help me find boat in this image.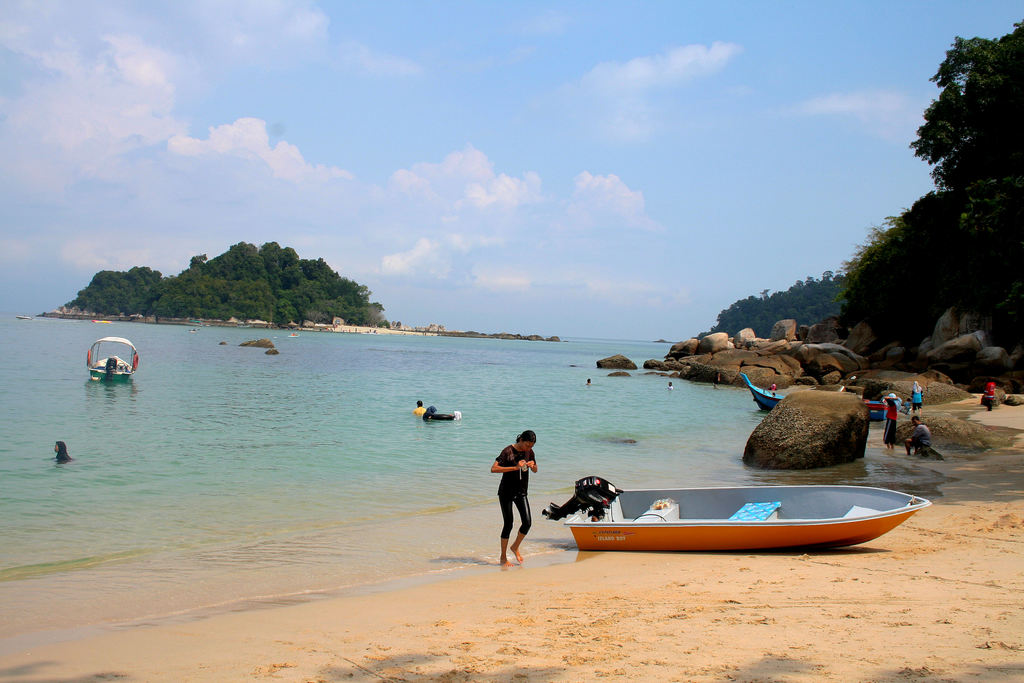
Found it: BBox(84, 336, 141, 388).
